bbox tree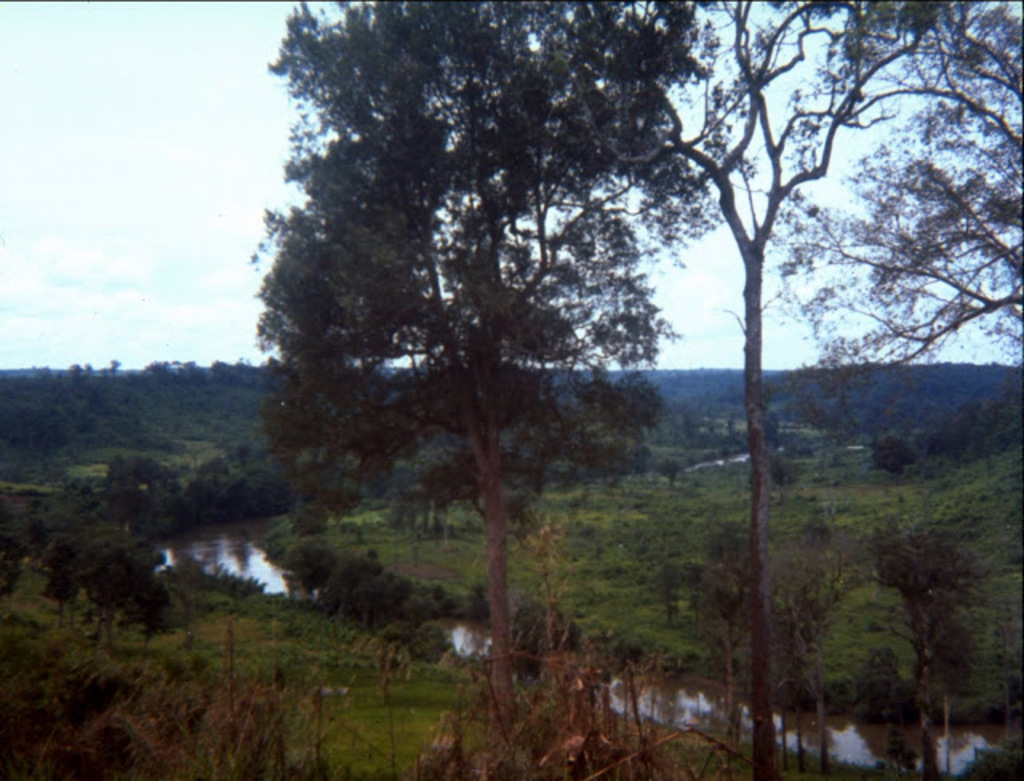
250,0,736,731
